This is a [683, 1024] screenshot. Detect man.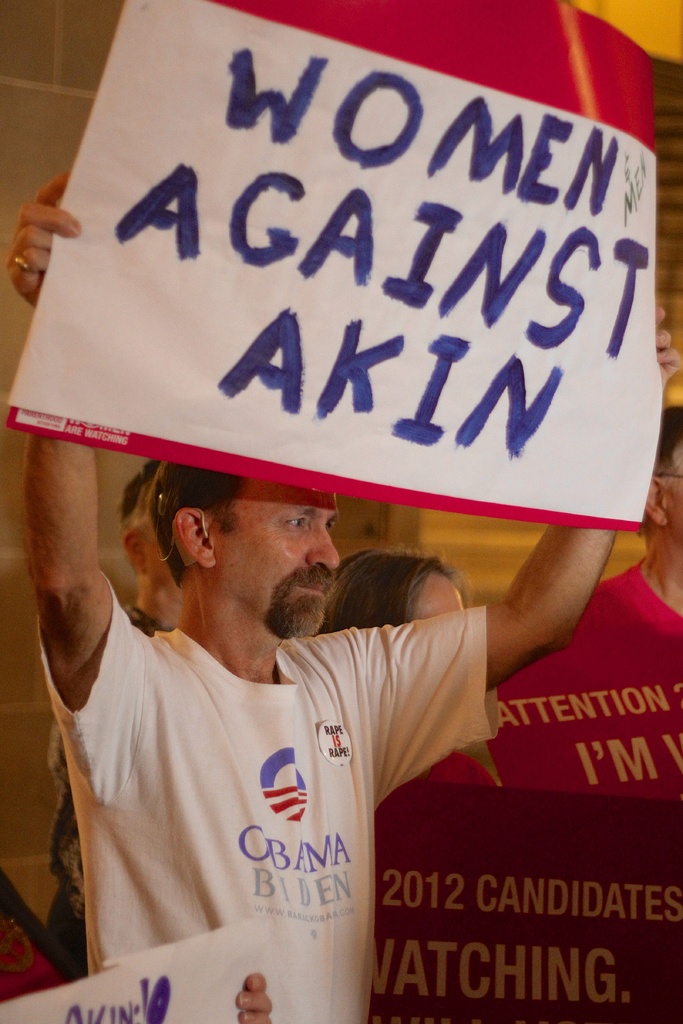
x1=22, y1=194, x2=621, y2=966.
